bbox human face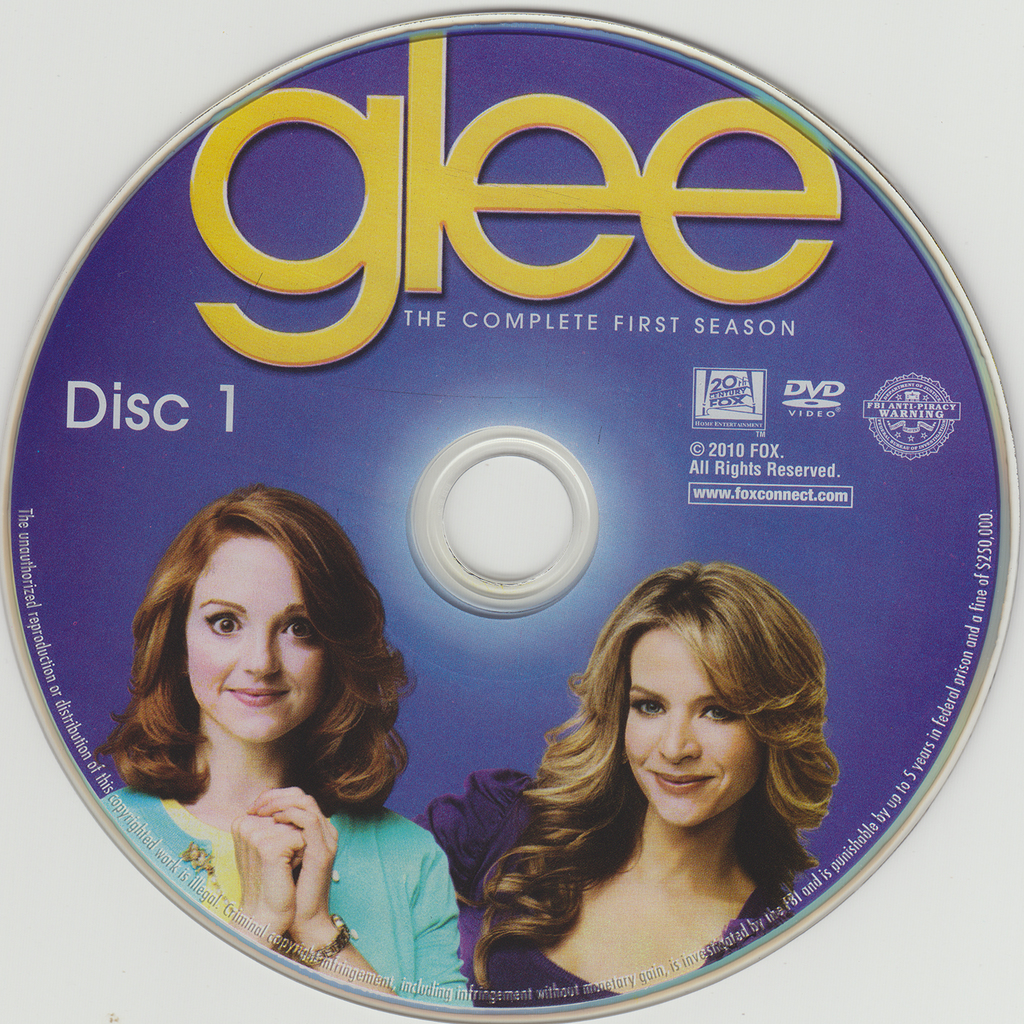
pyautogui.locateOnScreen(189, 539, 326, 744)
